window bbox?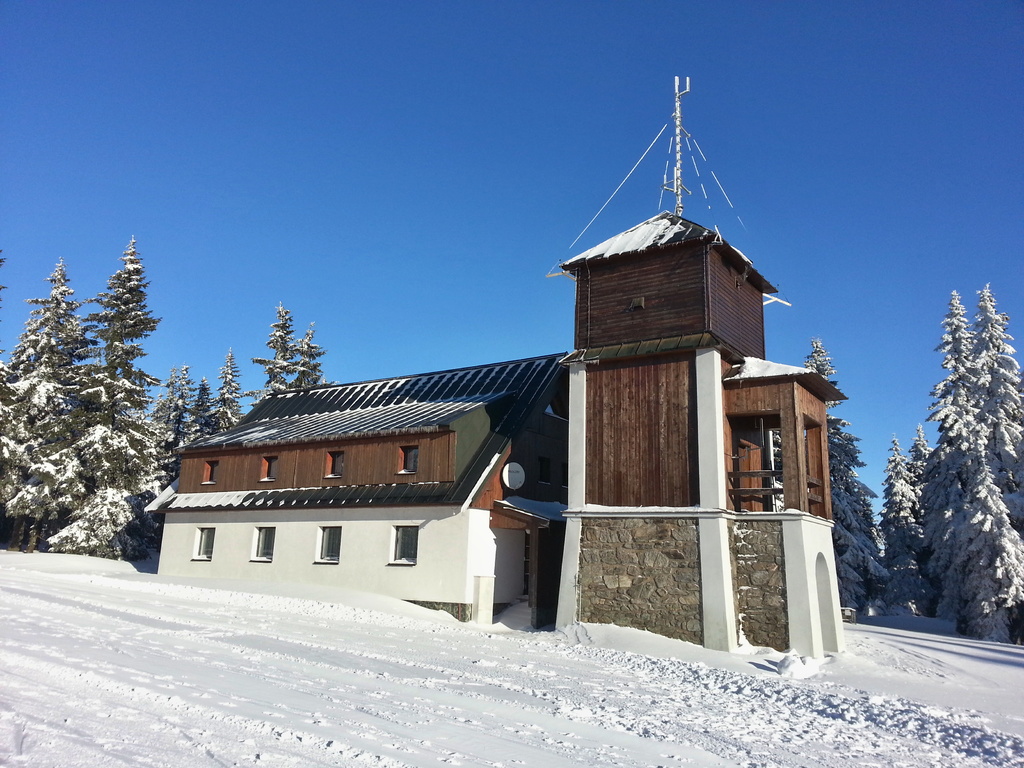
detection(253, 524, 276, 560)
